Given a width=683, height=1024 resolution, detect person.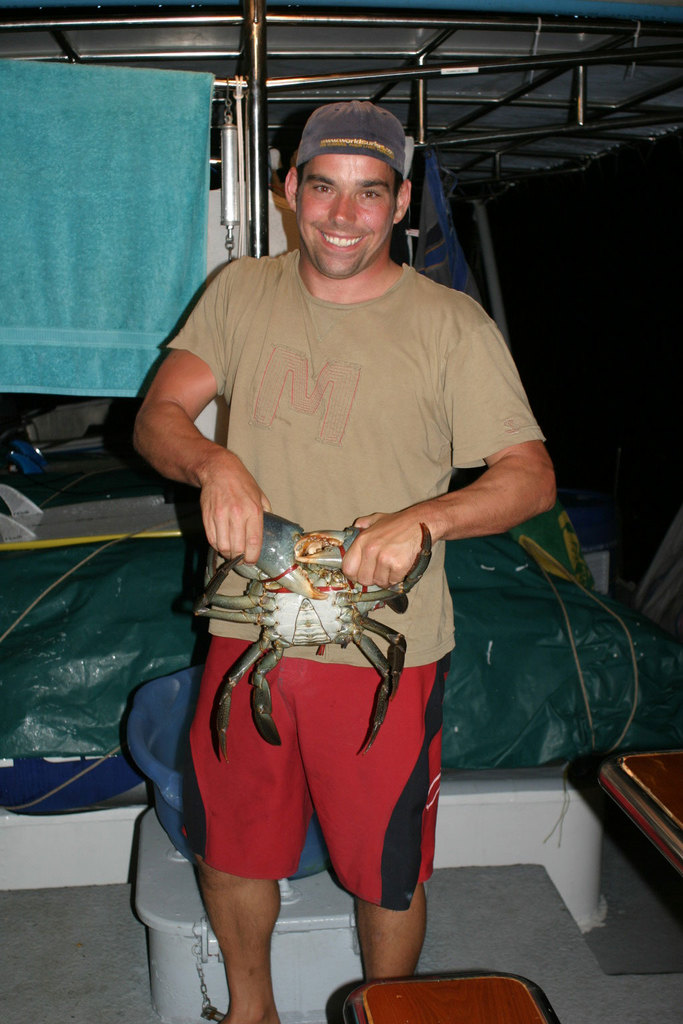
[132, 117, 541, 954].
